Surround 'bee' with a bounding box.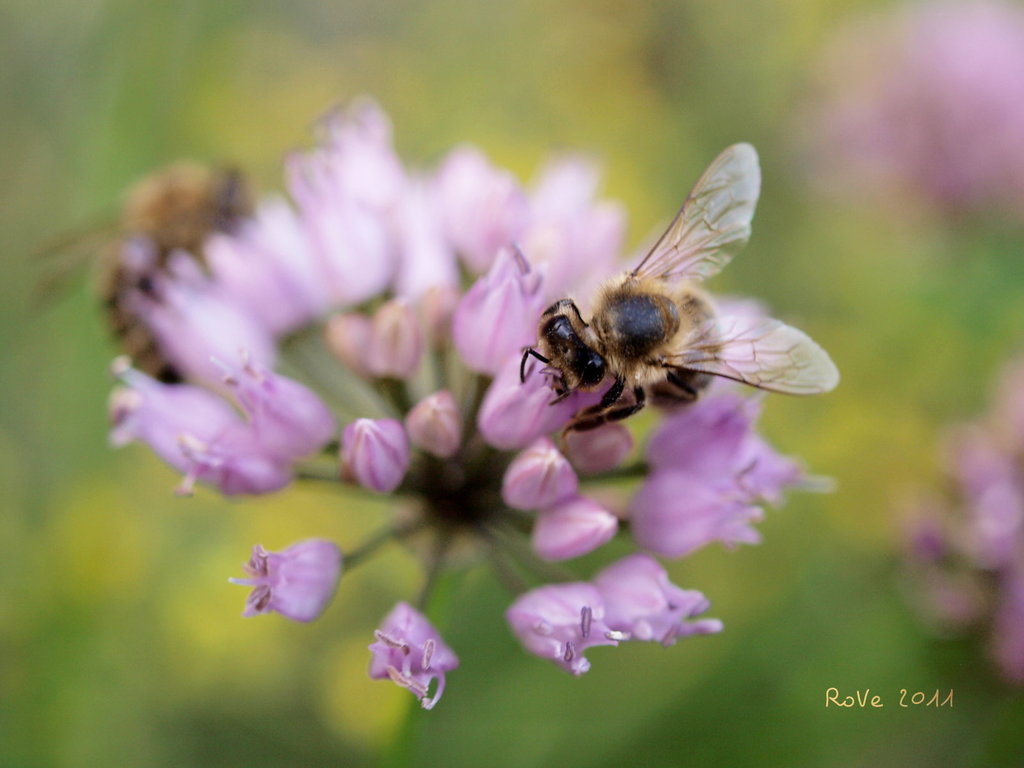
[499, 150, 833, 463].
